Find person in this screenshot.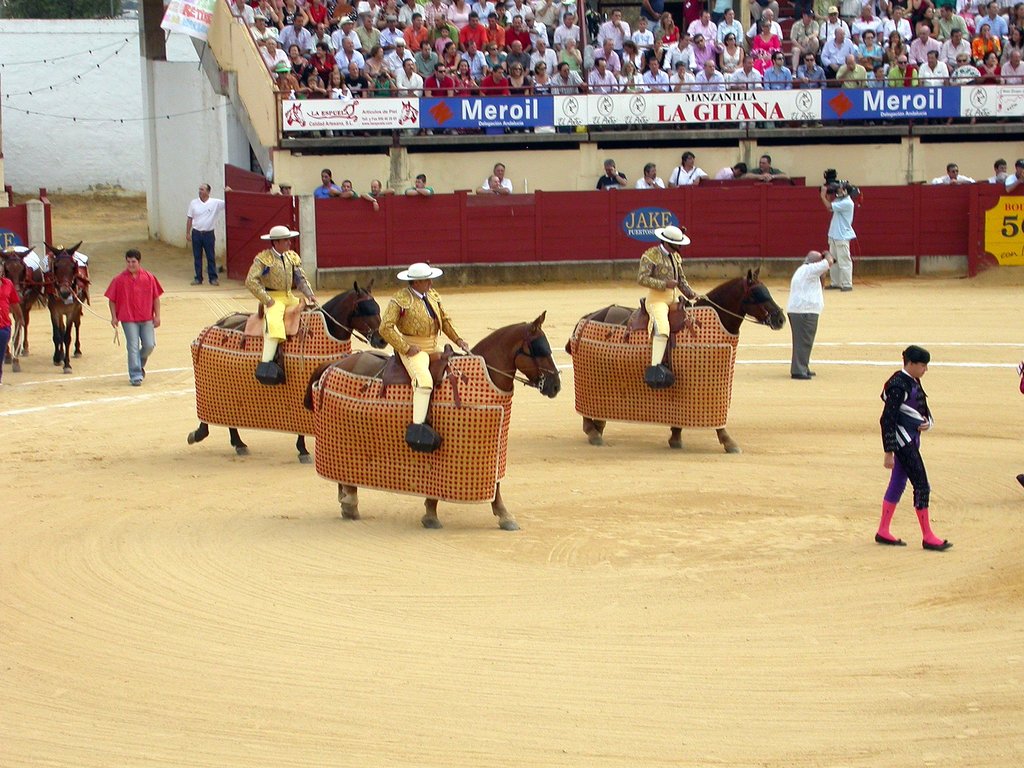
The bounding box for person is detection(317, 170, 337, 196).
